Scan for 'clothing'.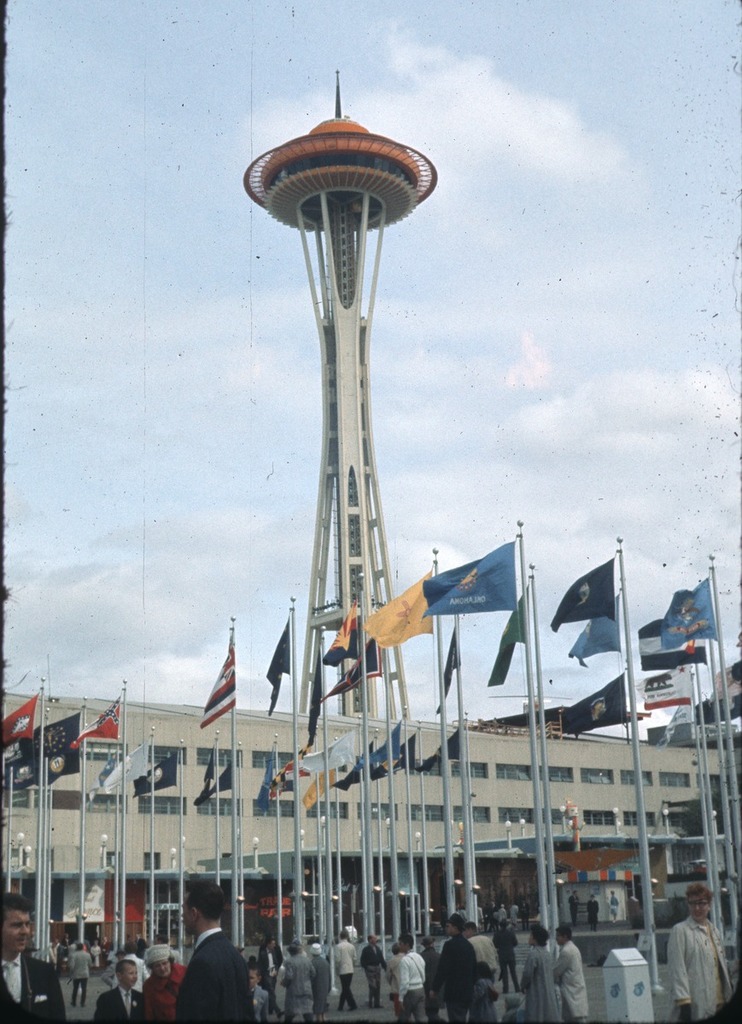
Scan result: <box>278,954,324,1023</box>.
